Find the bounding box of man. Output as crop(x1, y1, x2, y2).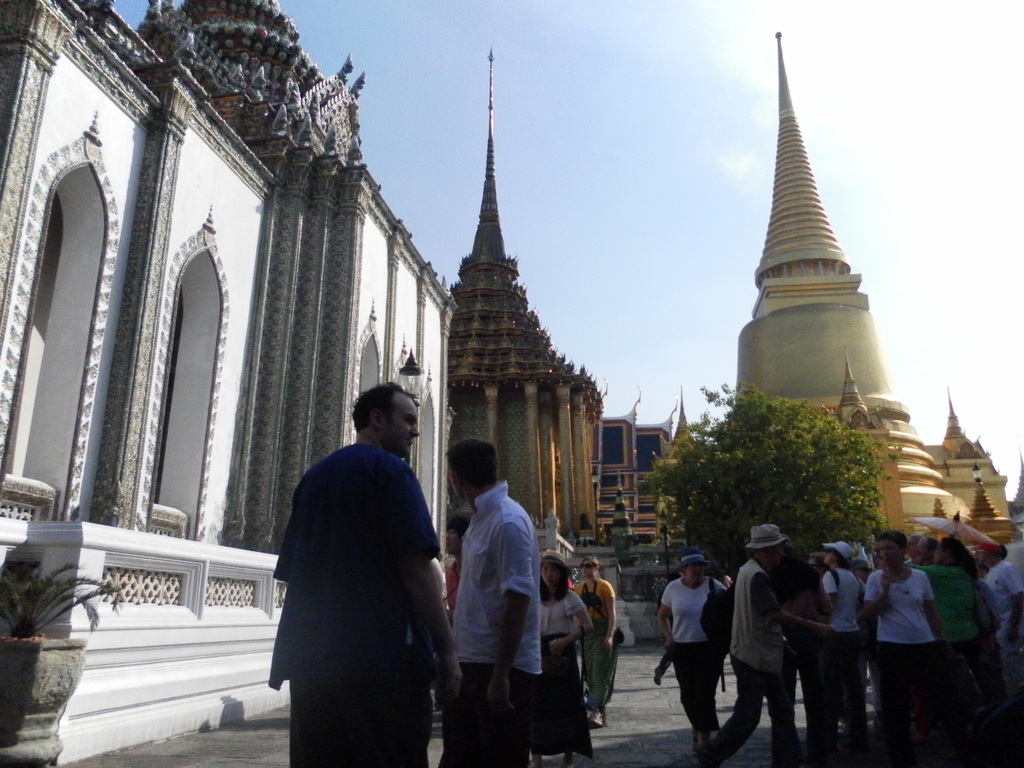
crop(913, 536, 938, 570).
